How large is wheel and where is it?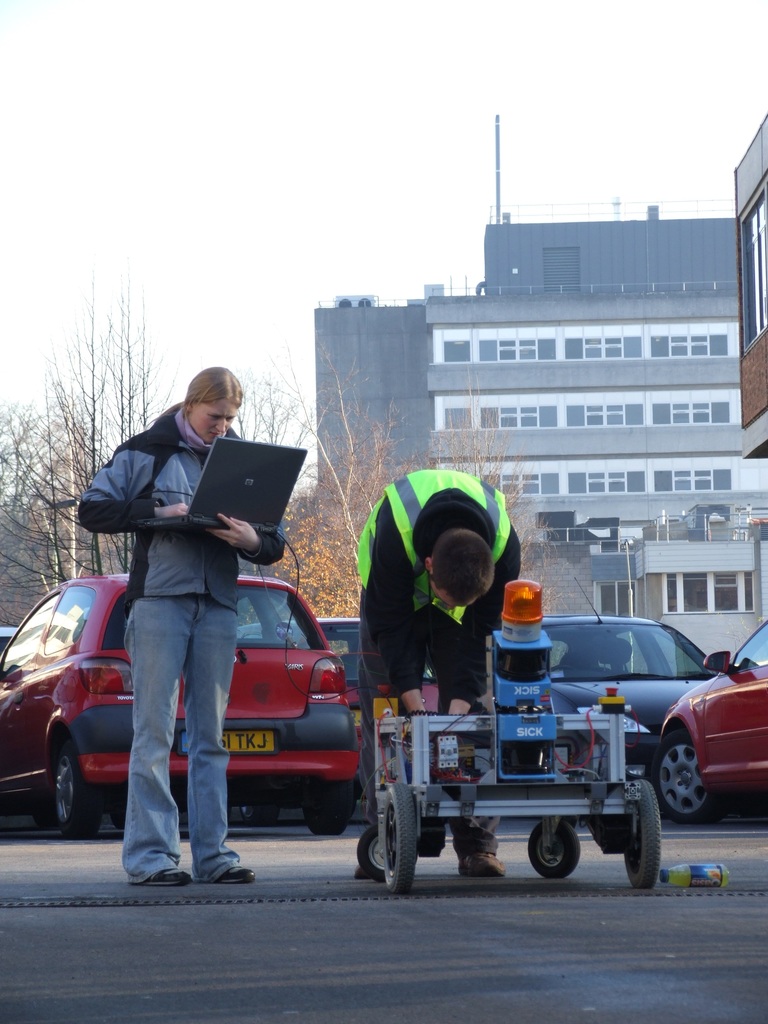
Bounding box: 54 728 106 844.
